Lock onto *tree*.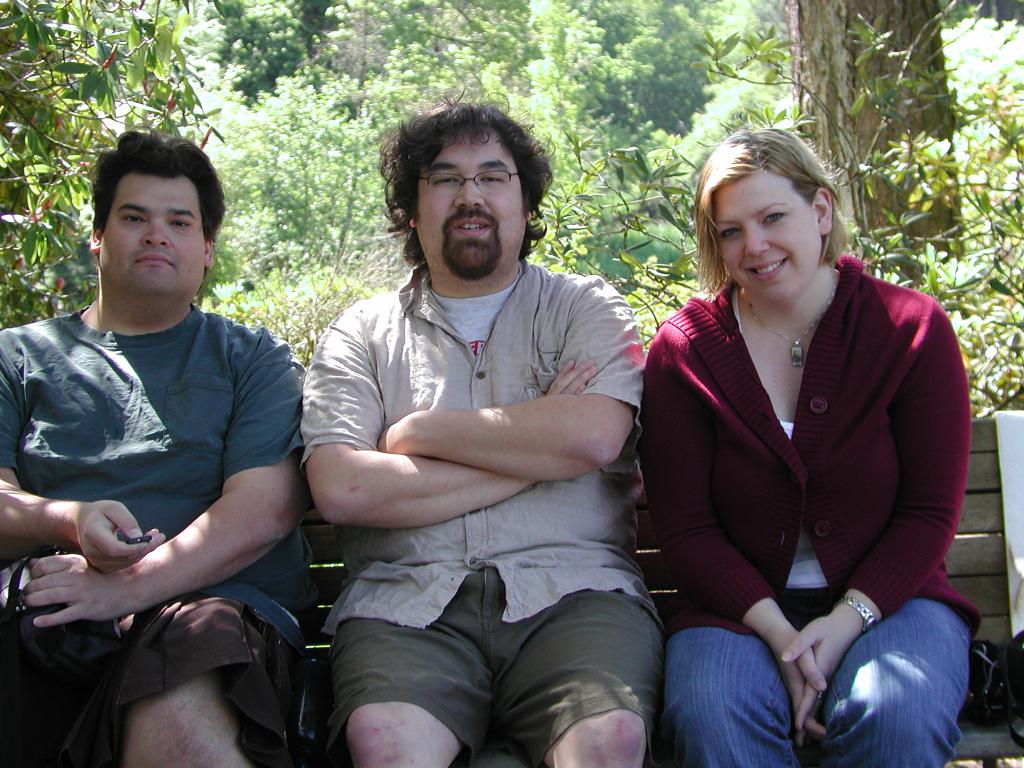
Locked: 780:1:969:289.
